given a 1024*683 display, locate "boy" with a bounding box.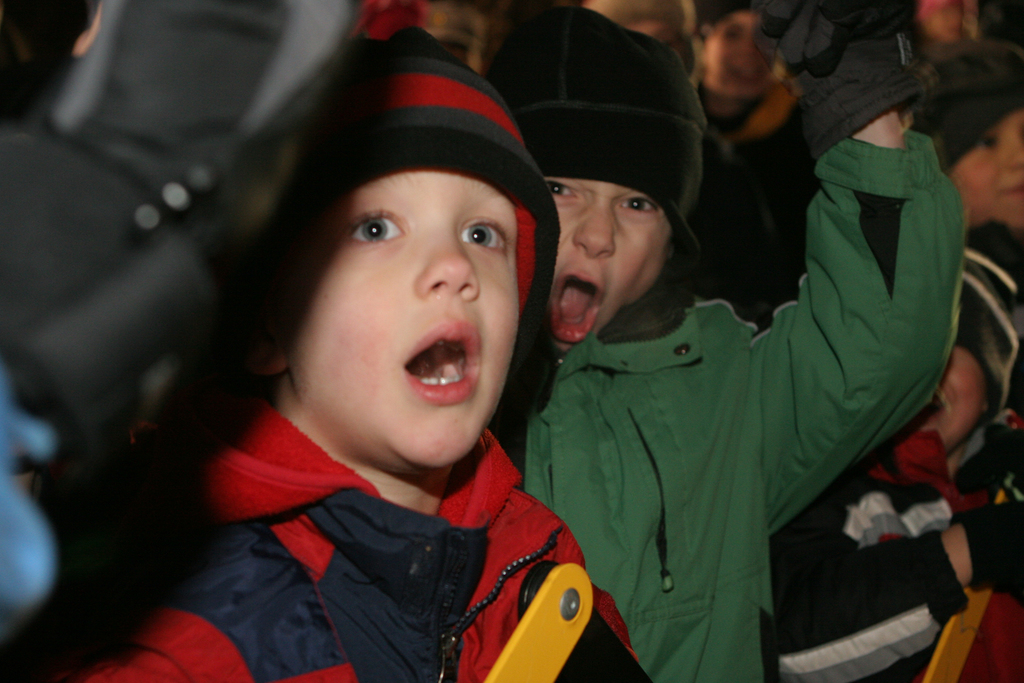
Located: region(68, 19, 656, 682).
